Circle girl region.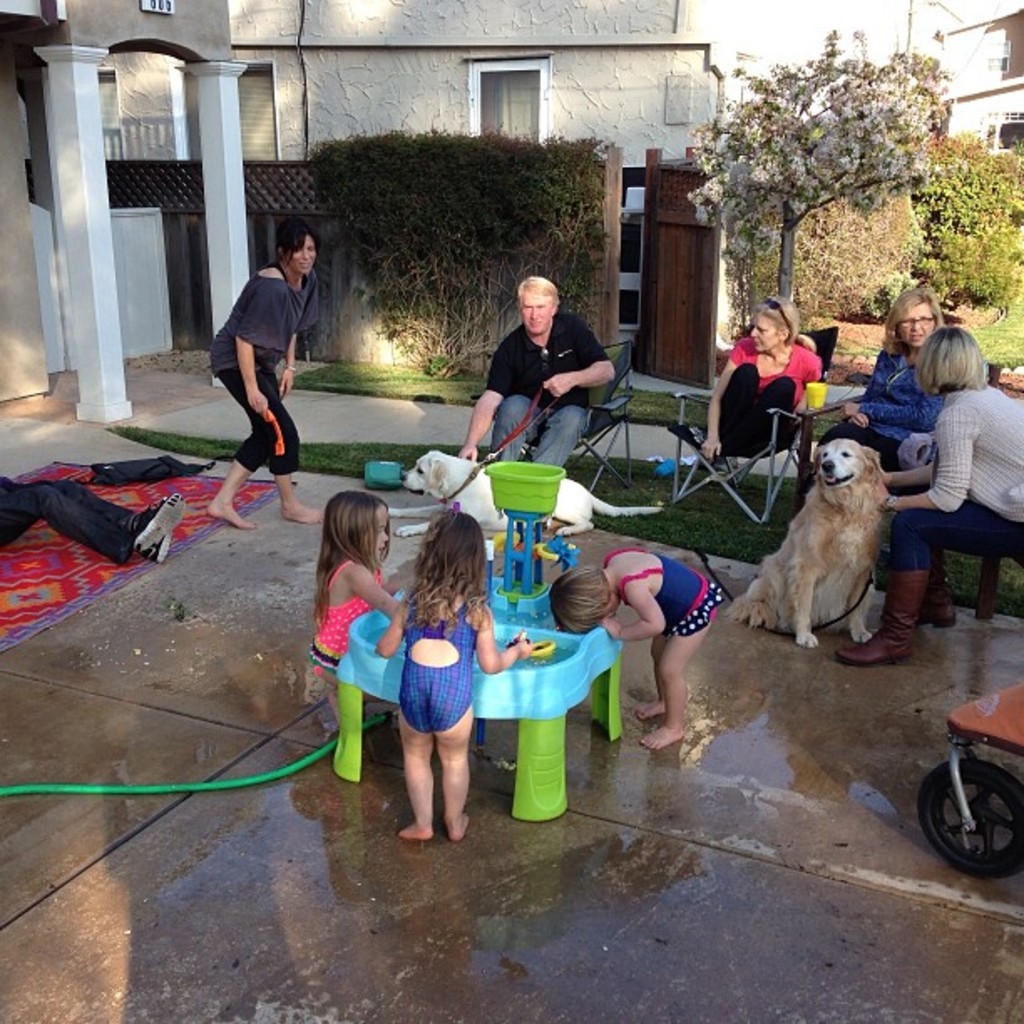
Region: bbox=(550, 549, 718, 750).
